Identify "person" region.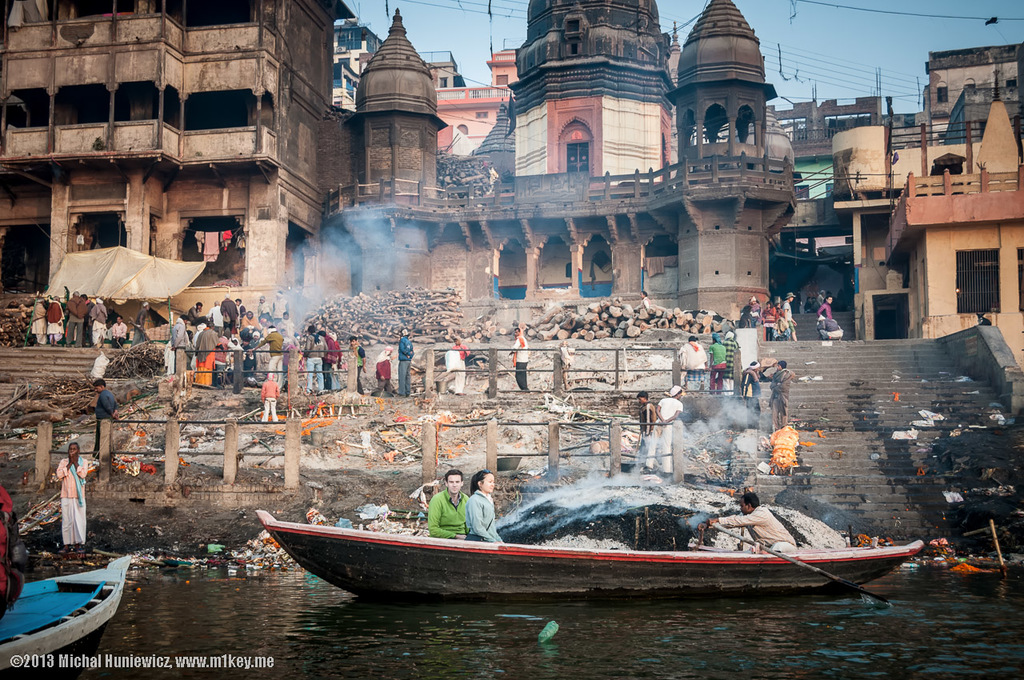
Region: bbox=[257, 327, 287, 376].
